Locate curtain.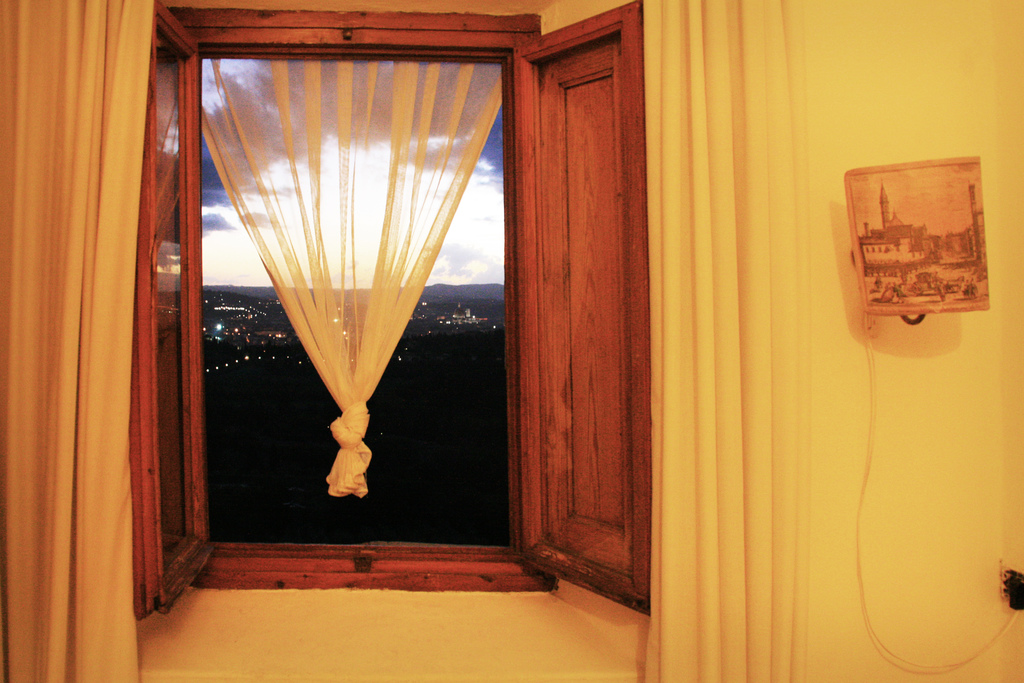
Bounding box: bbox=(10, 0, 168, 682).
